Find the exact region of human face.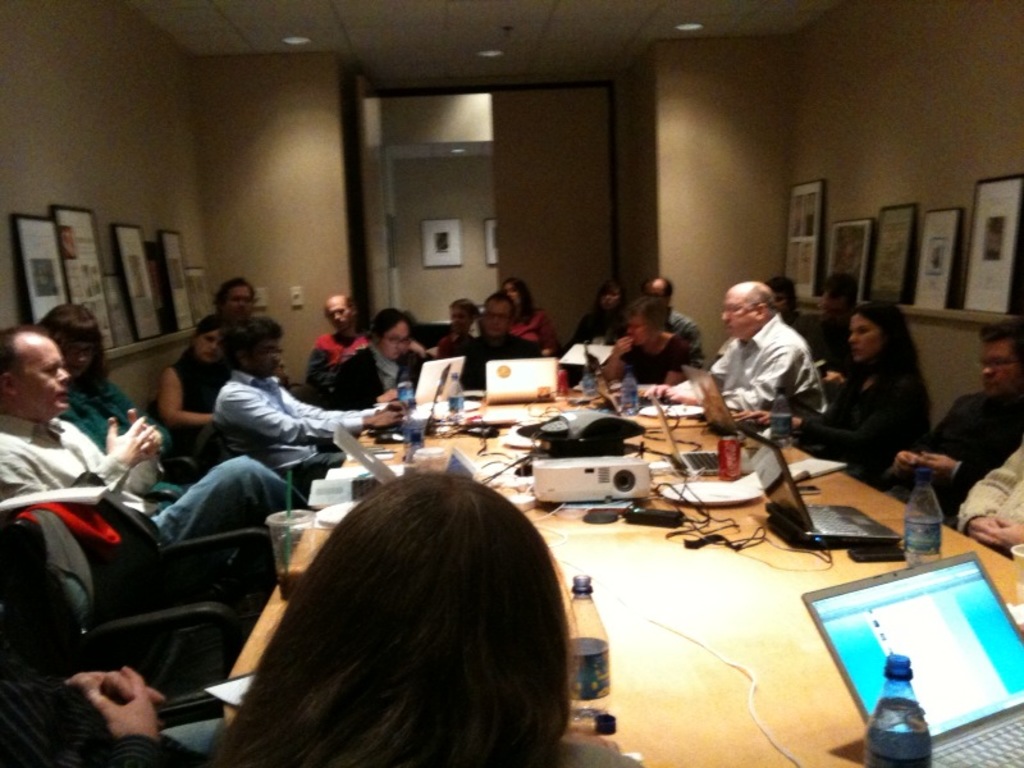
Exact region: <bbox>596, 288, 625, 310</bbox>.
